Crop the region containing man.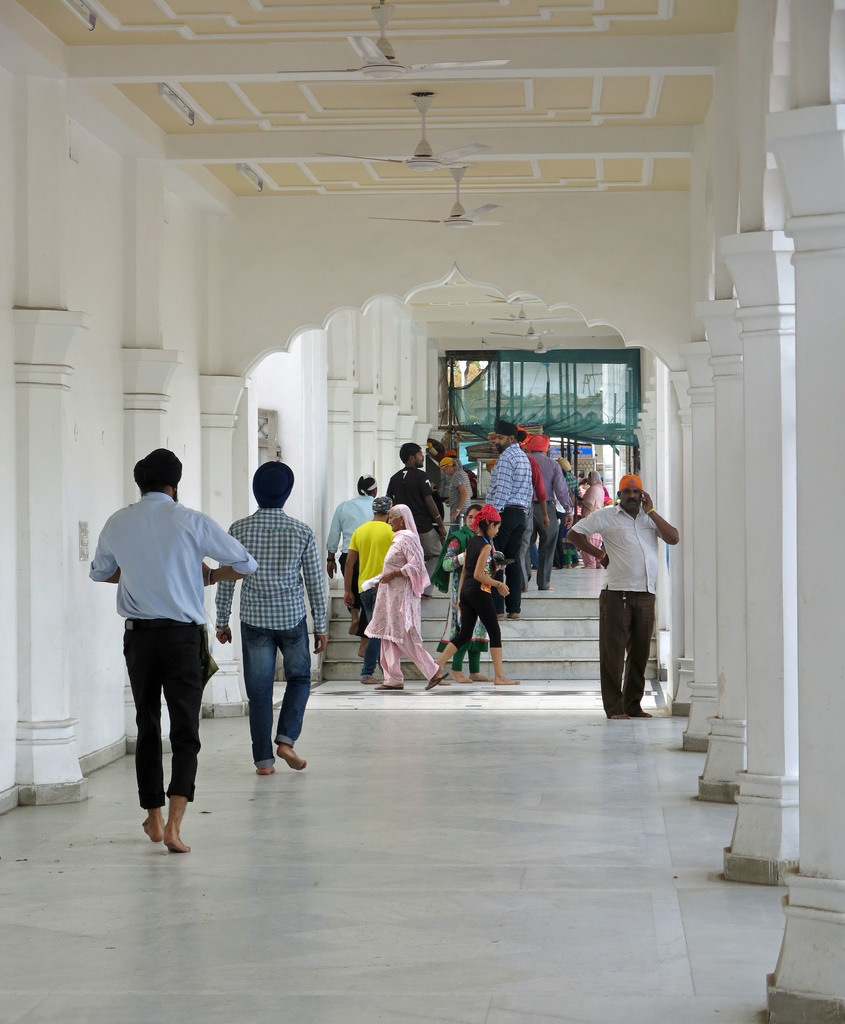
Crop region: [327, 471, 376, 634].
